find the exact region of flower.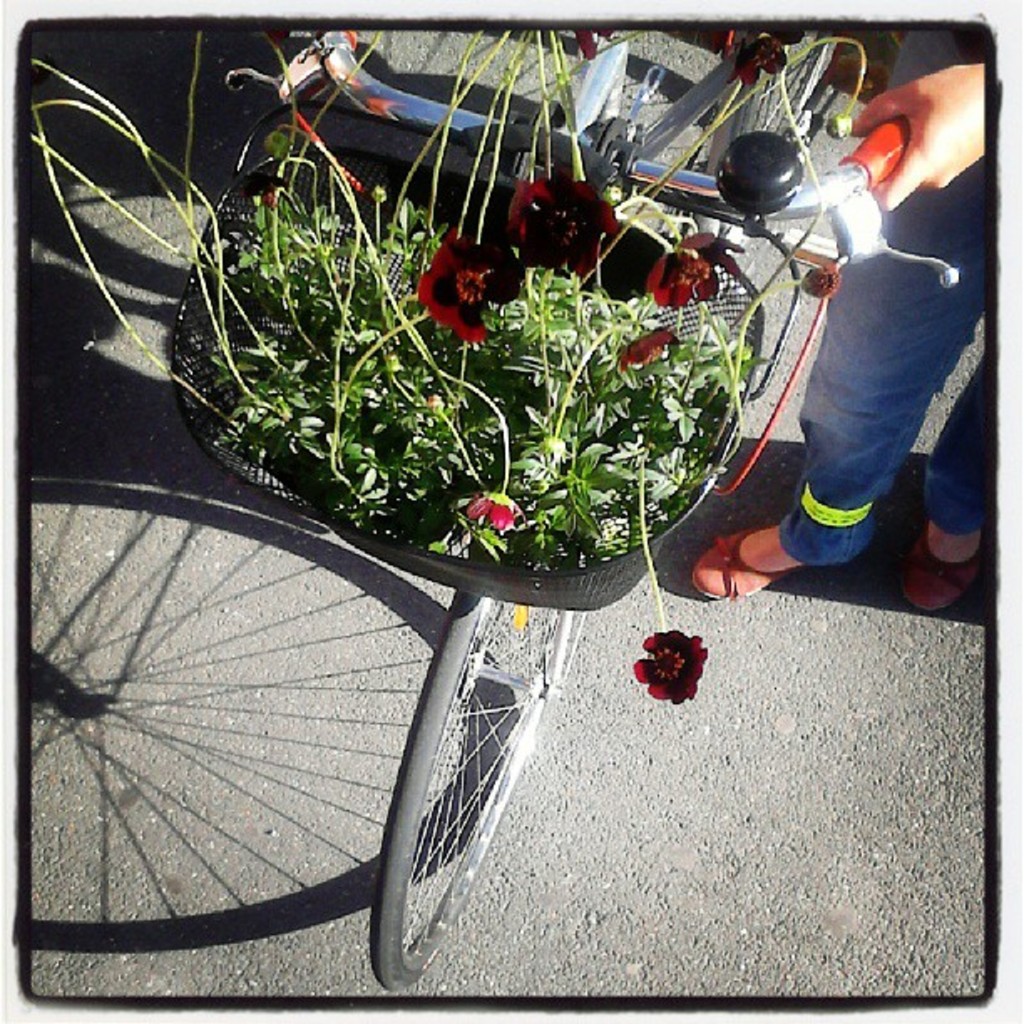
Exact region: [627, 622, 711, 709].
